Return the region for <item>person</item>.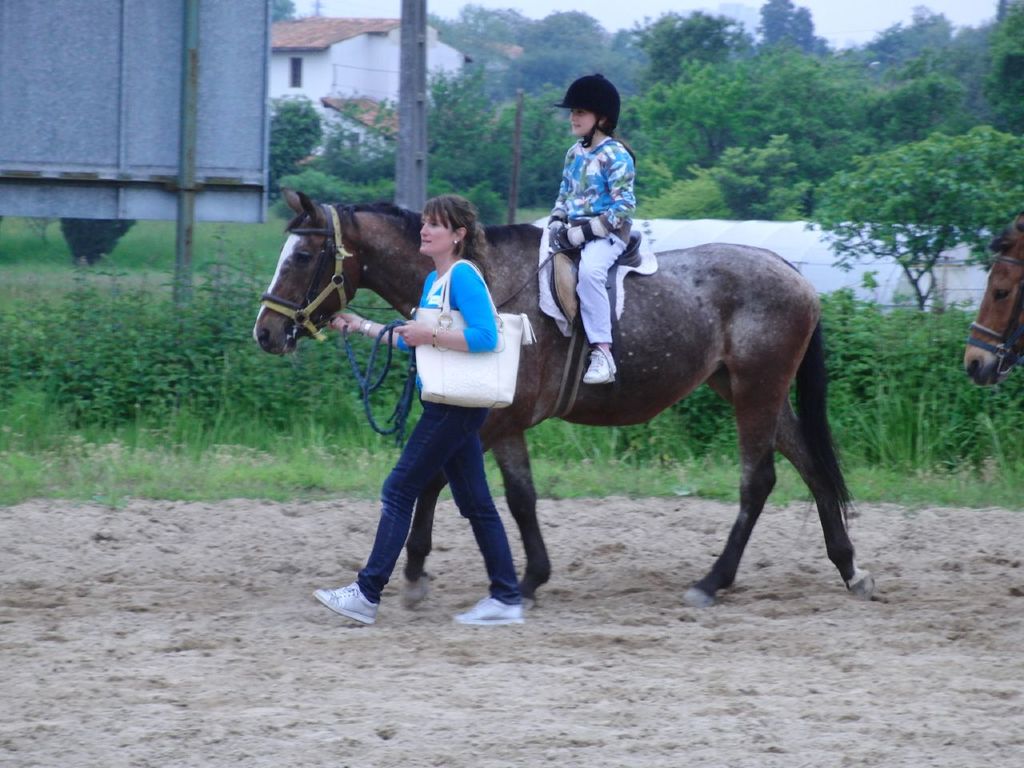
left=547, top=76, right=634, bottom=386.
